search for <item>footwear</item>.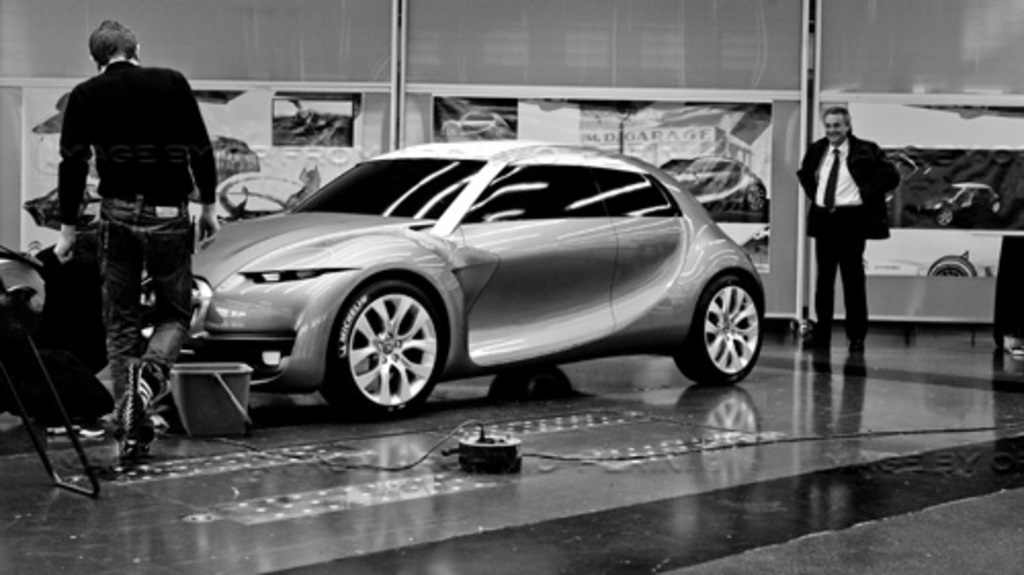
Found at 846:352:872:372.
